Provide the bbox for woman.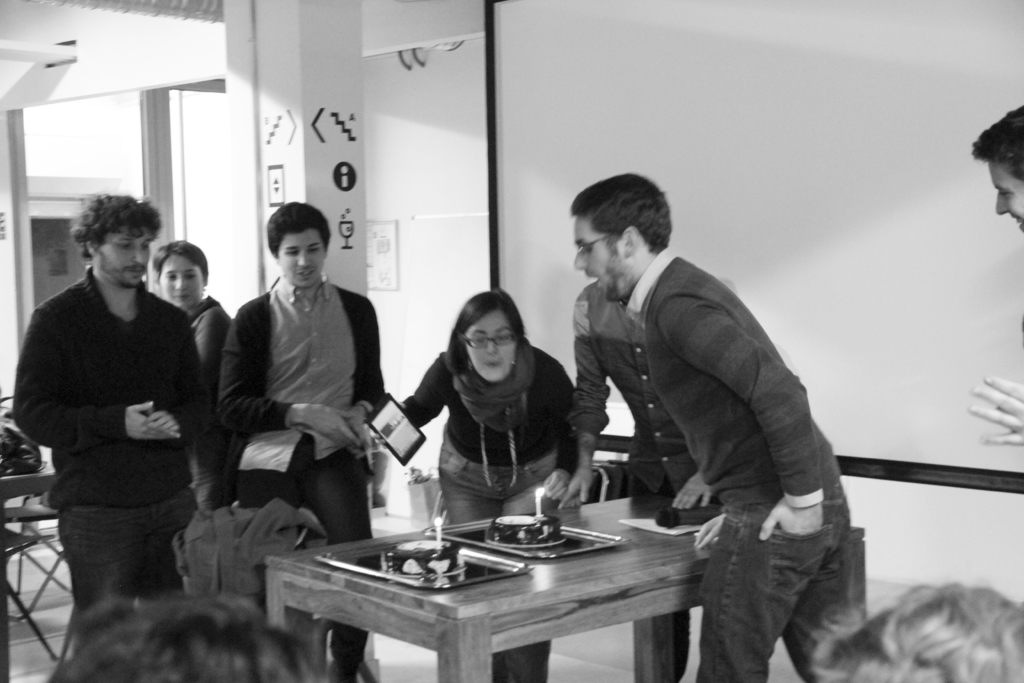
(x1=388, y1=279, x2=595, y2=546).
